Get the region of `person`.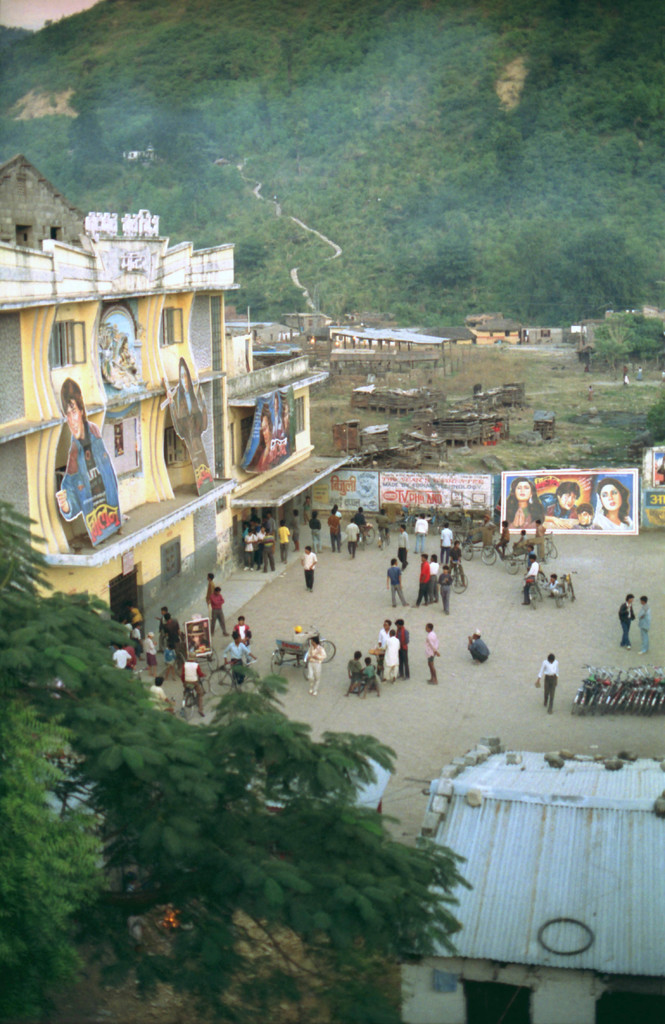
l=616, t=594, r=637, b=646.
